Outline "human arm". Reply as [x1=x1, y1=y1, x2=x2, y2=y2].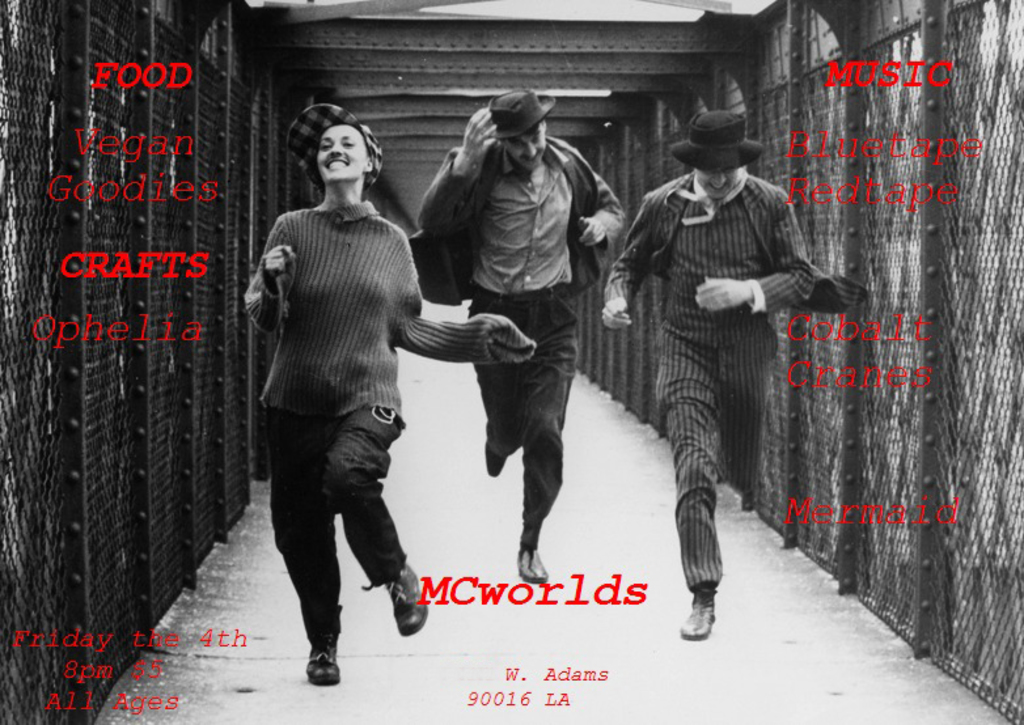
[x1=567, y1=171, x2=630, y2=249].
